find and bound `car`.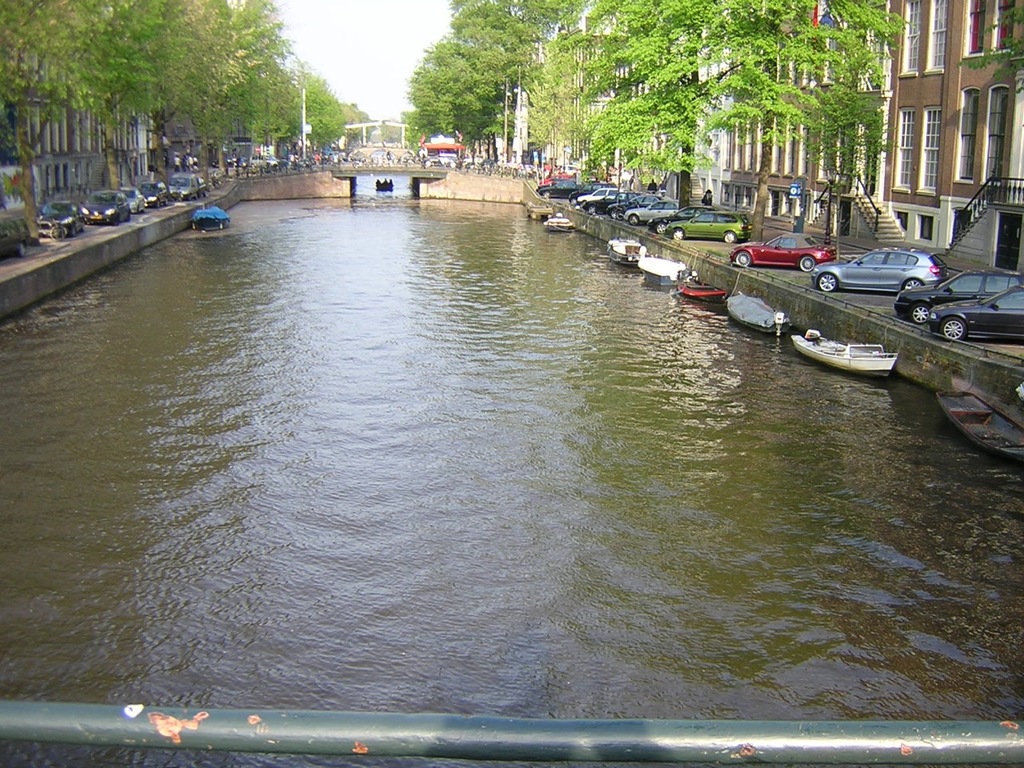
Bound: bbox(718, 226, 830, 266).
